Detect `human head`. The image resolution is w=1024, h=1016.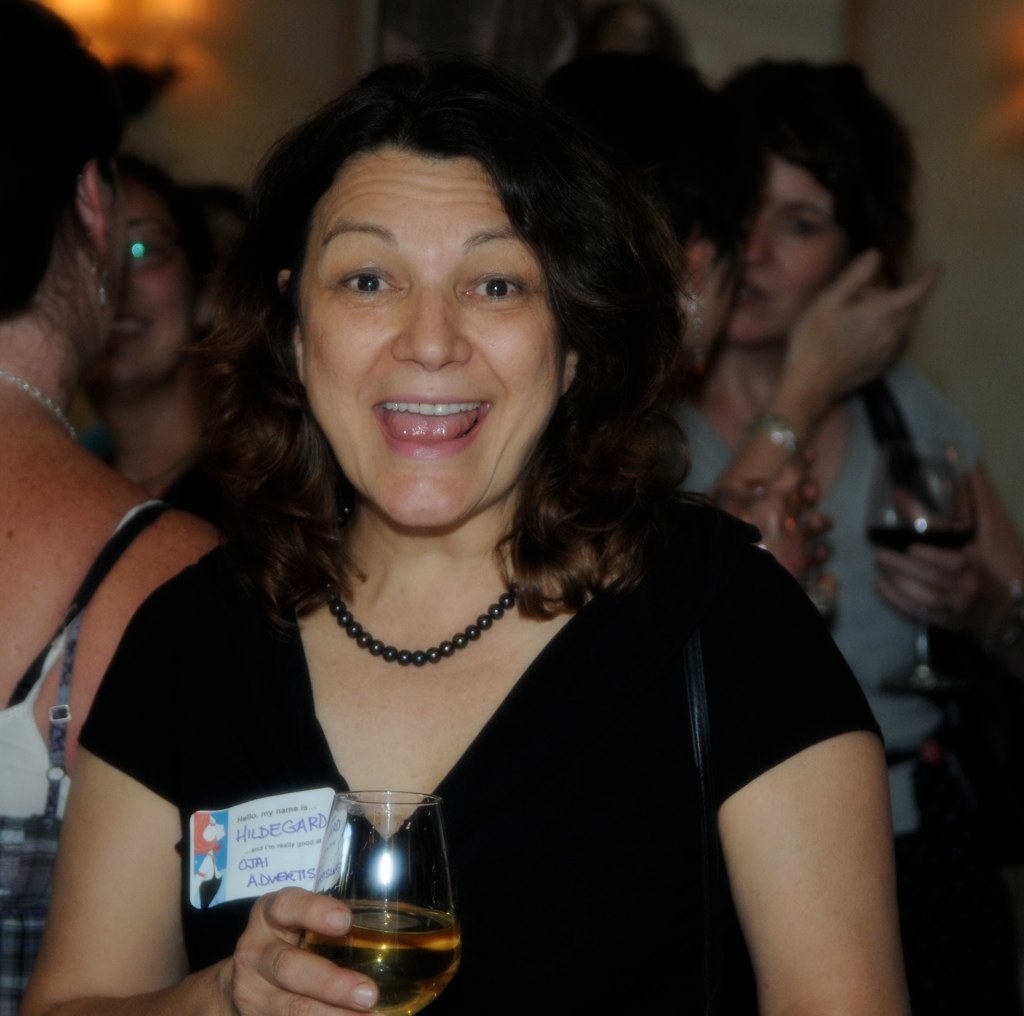
region(0, 0, 133, 366).
